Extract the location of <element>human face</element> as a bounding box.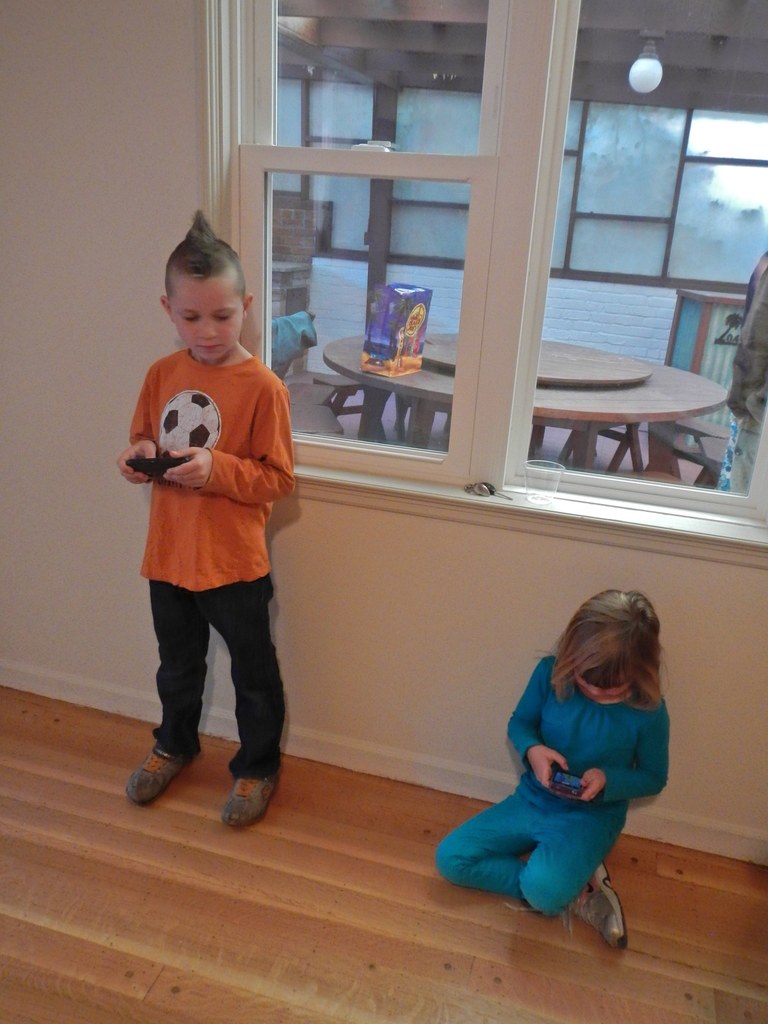
locate(172, 279, 246, 362).
